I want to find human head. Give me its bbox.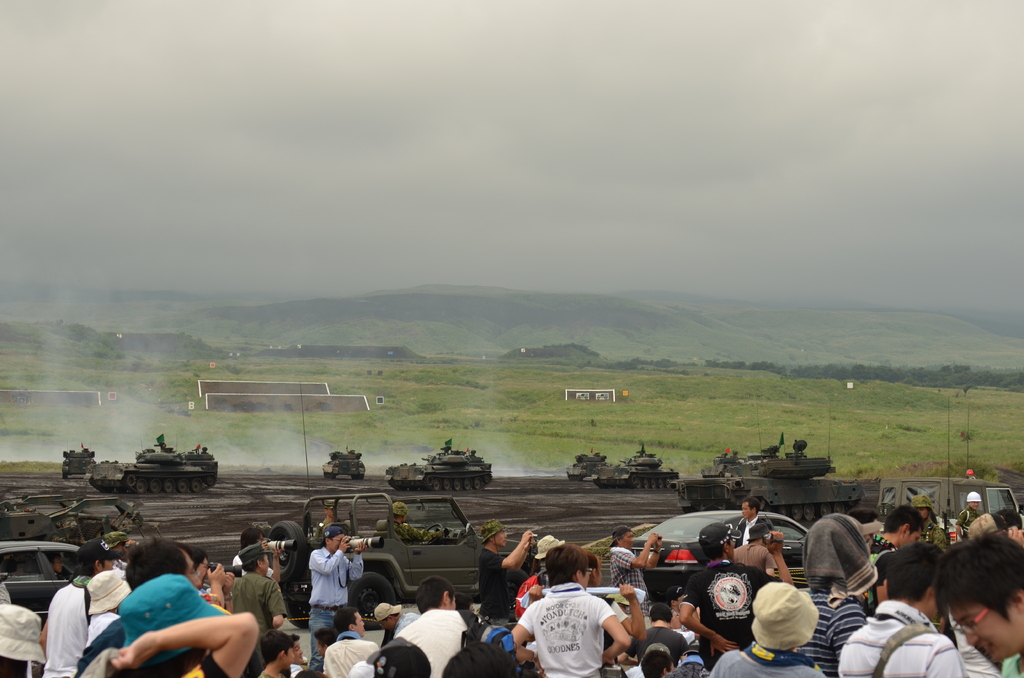
(left=916, top=545, right=1023, bottom=652).
